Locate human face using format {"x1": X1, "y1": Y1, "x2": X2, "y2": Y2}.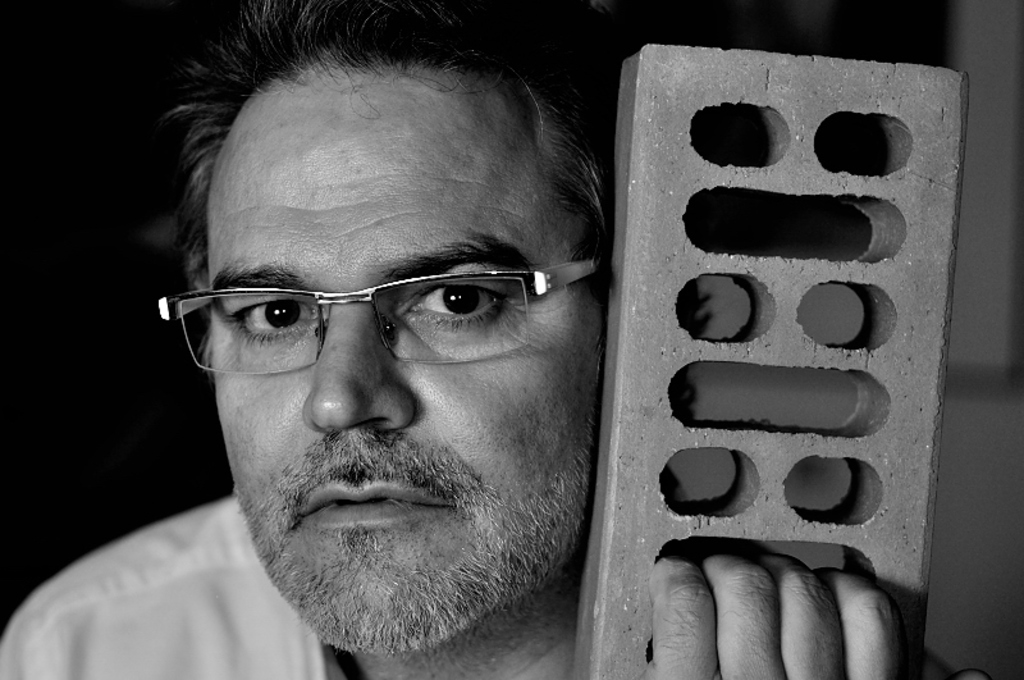
{"x1": 212, "y1": 63, "x2": 607, "y2": 648}.
